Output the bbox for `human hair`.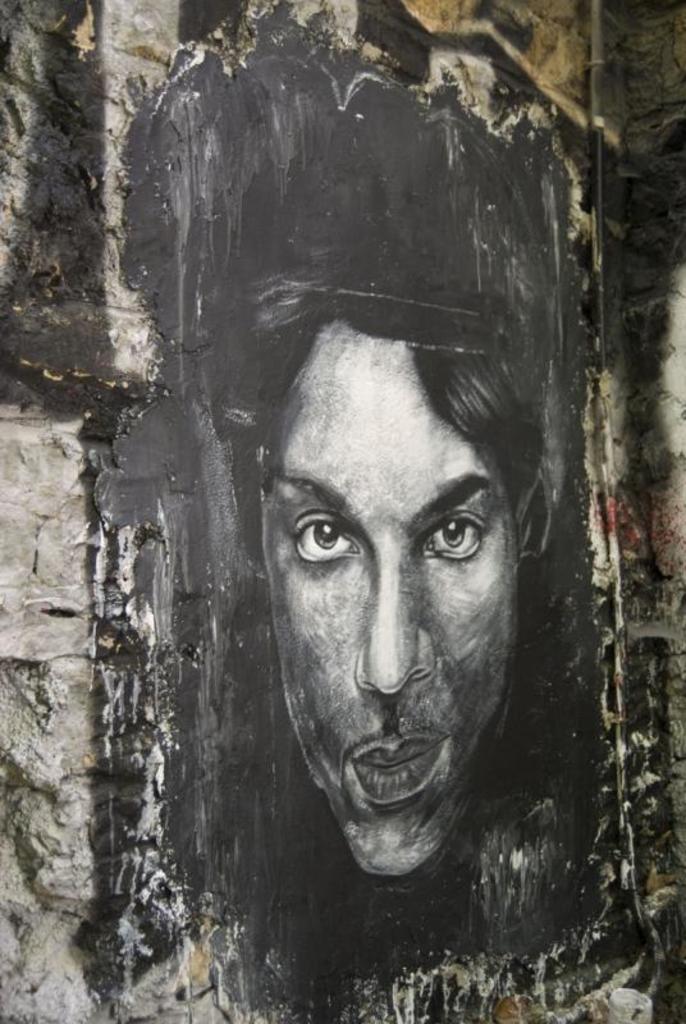
<region>87, 45, 619, 1023</region>.
